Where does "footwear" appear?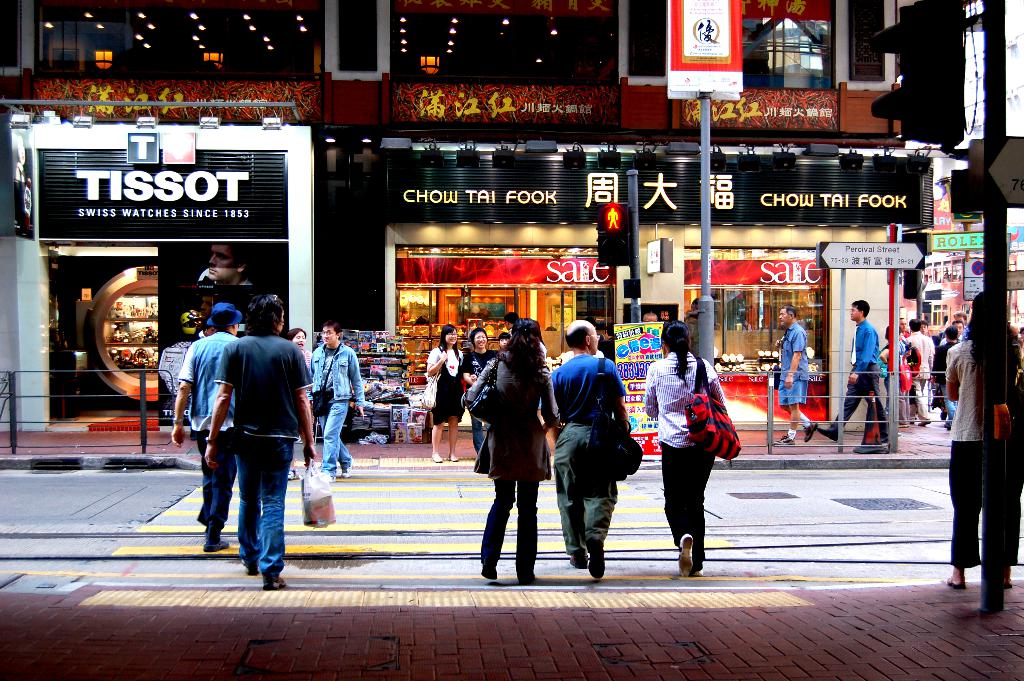
Appears at [x1=441, y1=460, x2=462, y2=463].
